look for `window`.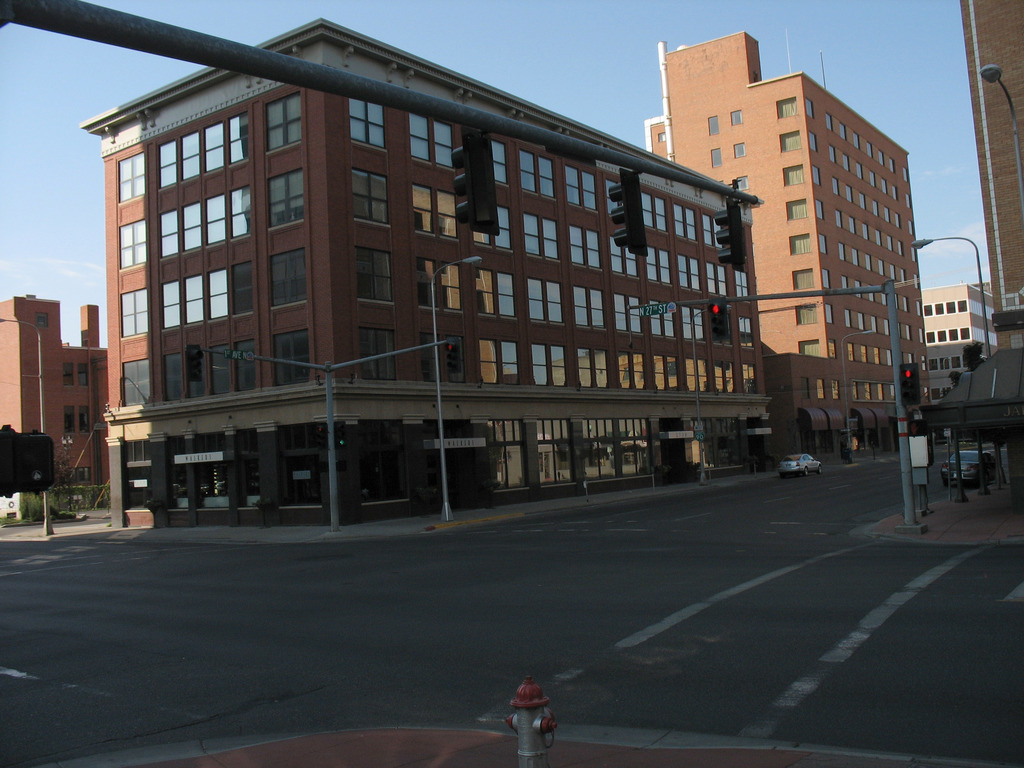
Found: [563,165,595,207].
